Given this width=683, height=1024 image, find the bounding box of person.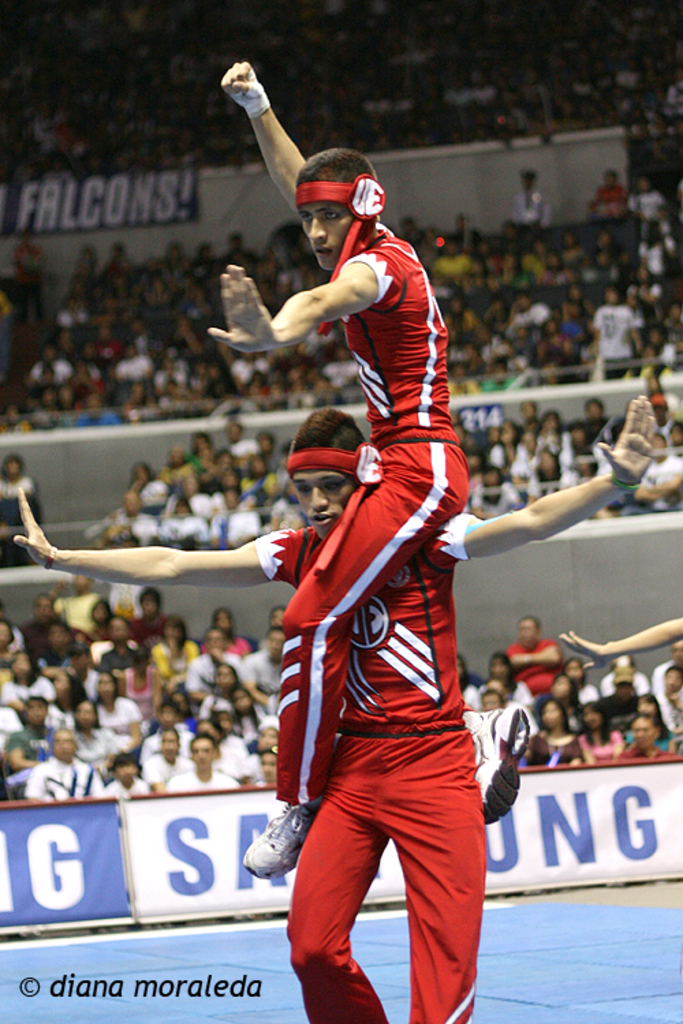
16, 710, 109, 806.
